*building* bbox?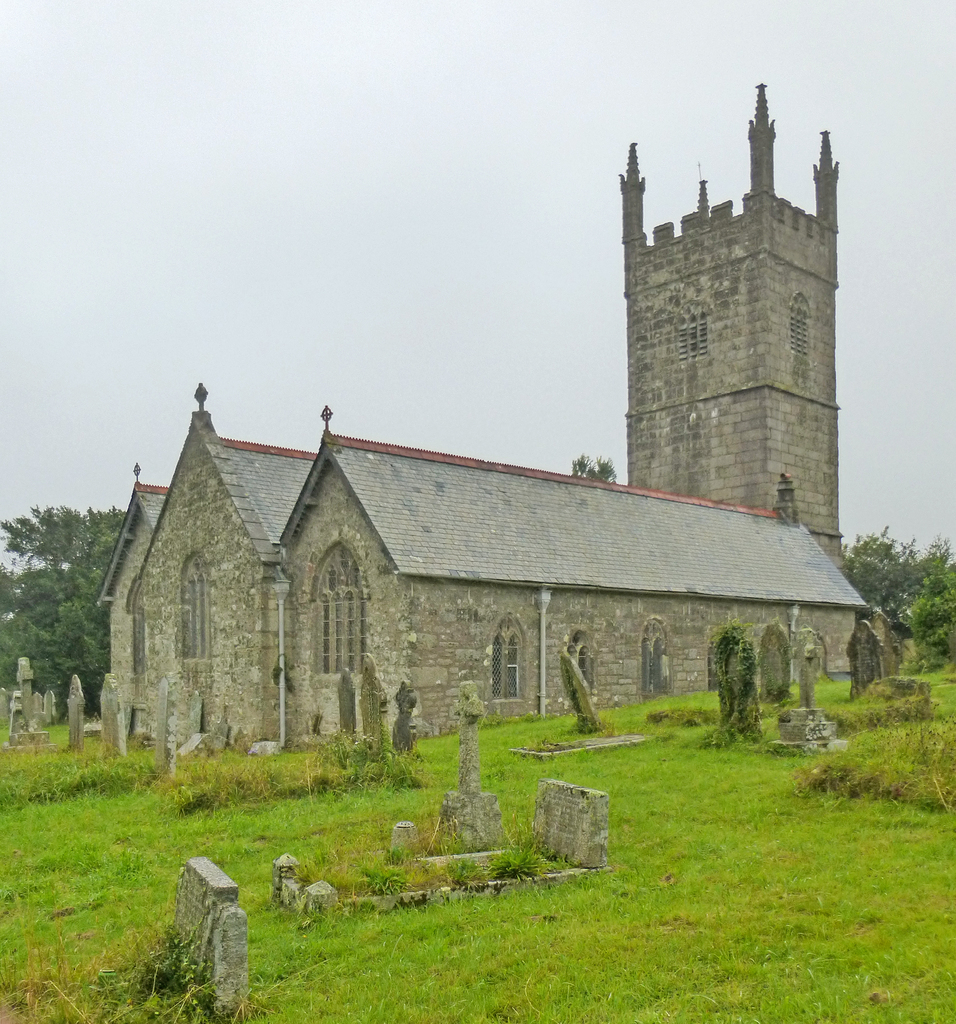
region(97, 82, 872, 750)
